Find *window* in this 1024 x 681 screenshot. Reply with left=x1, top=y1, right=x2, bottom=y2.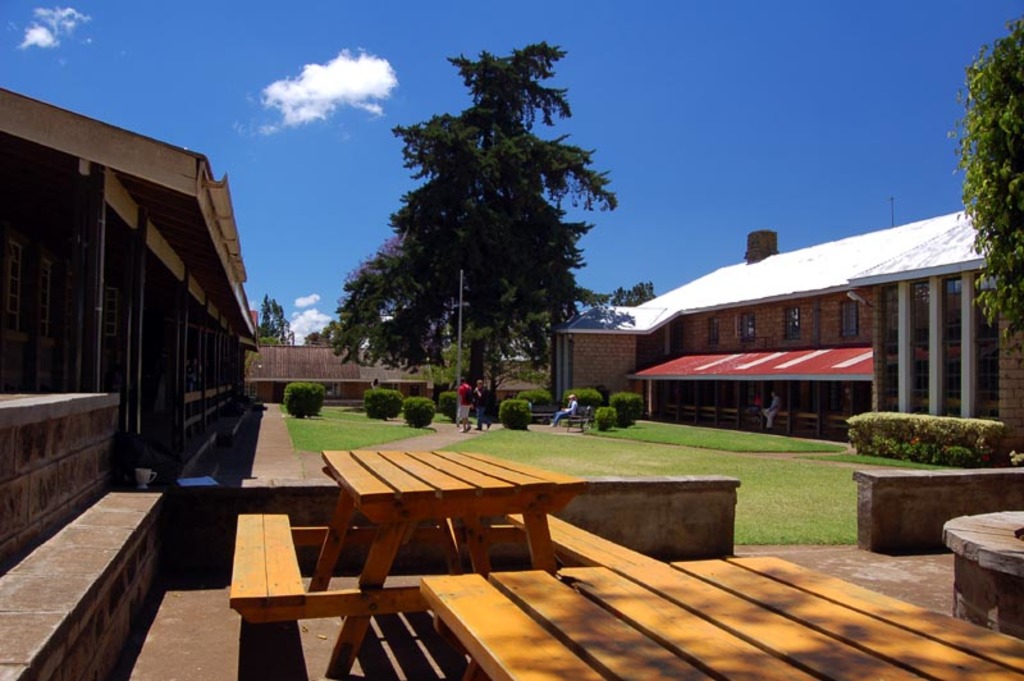
left=733, top=310, right=755, bottom=343.
